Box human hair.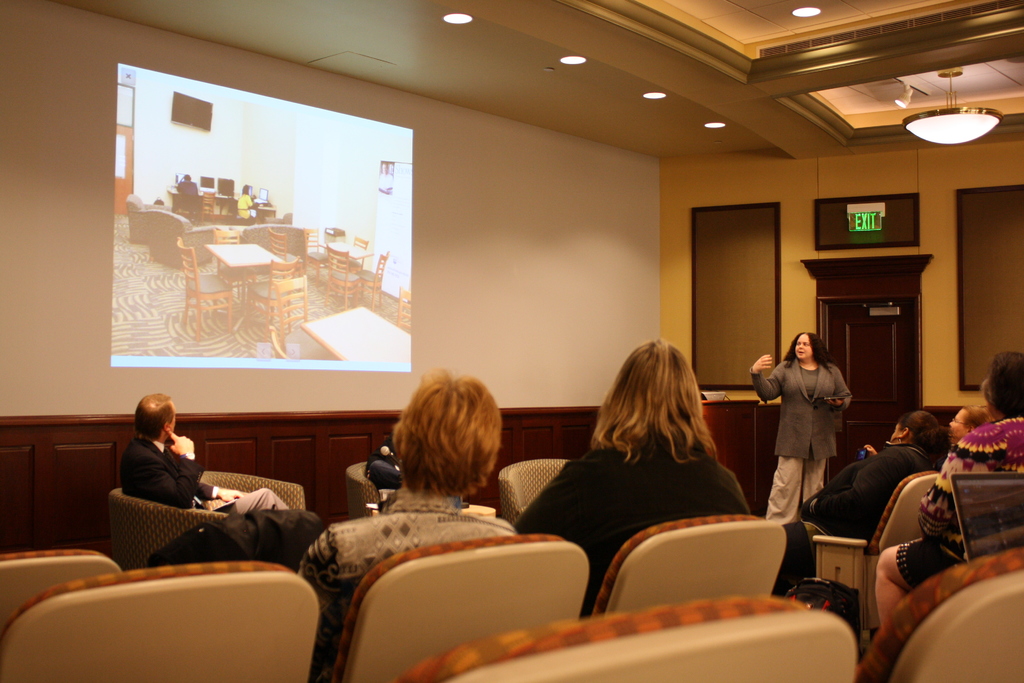
BBox(779, 331, 833, 370).
